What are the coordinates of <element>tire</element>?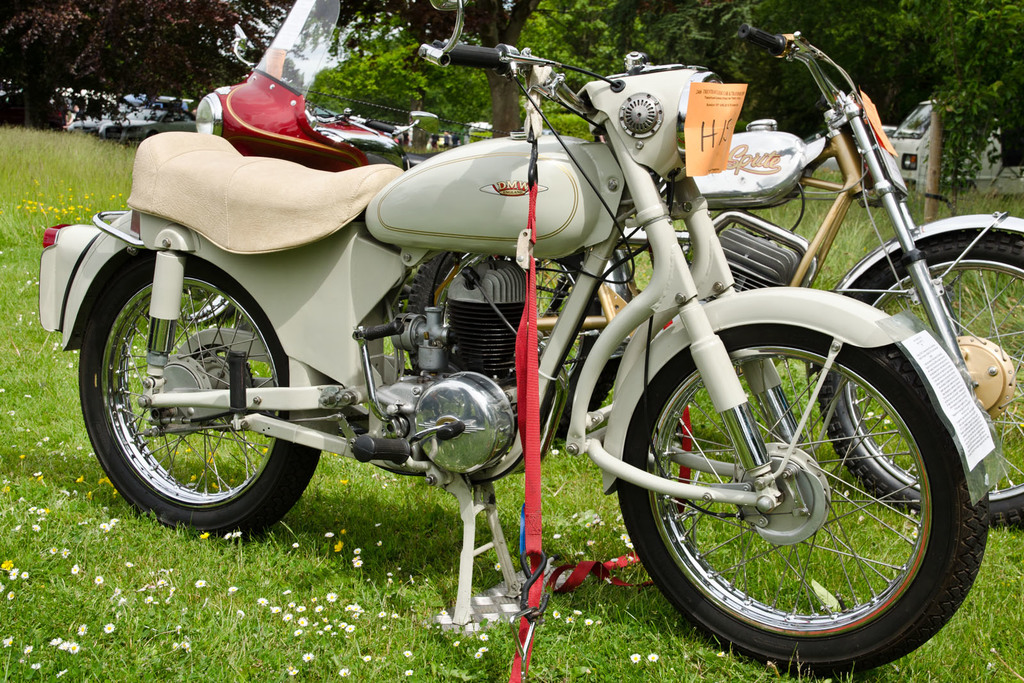
locate(79, 255, 322, 538).
